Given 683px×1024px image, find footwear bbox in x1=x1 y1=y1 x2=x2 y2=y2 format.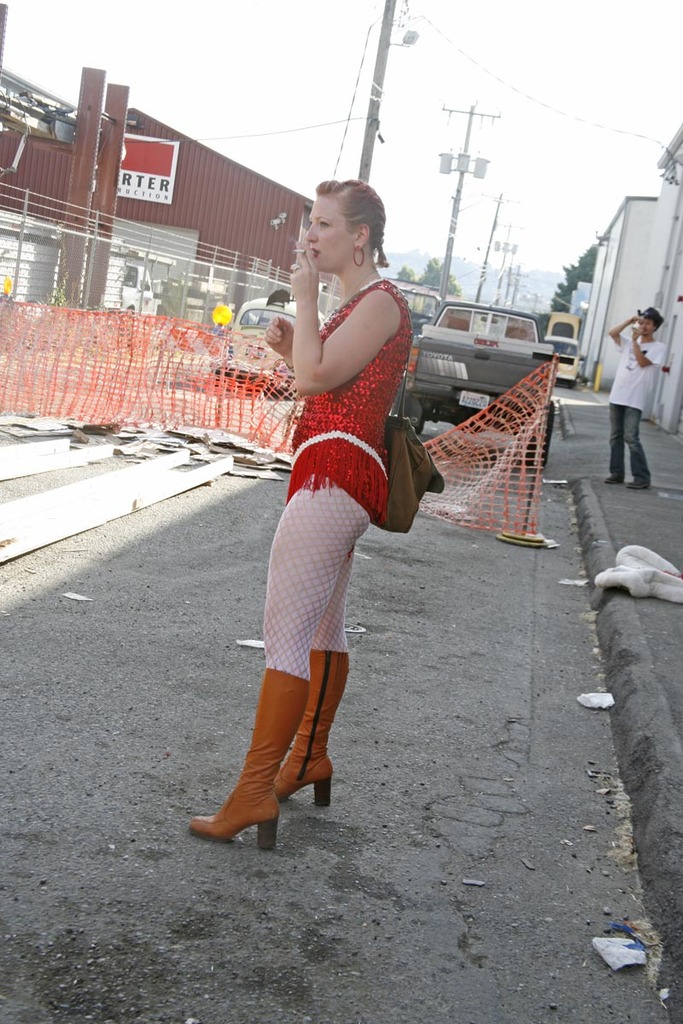
x1=604 y1=469 x2=625 y2=485.
